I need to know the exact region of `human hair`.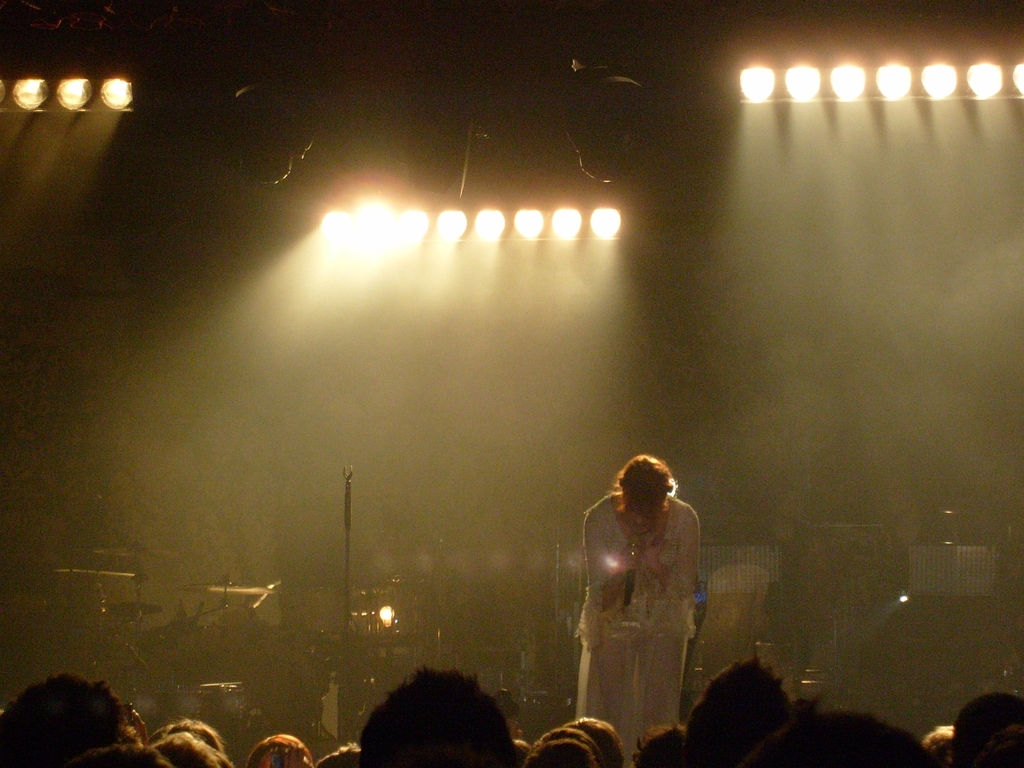
Region: l=568, t=714, r=618, b=766.
